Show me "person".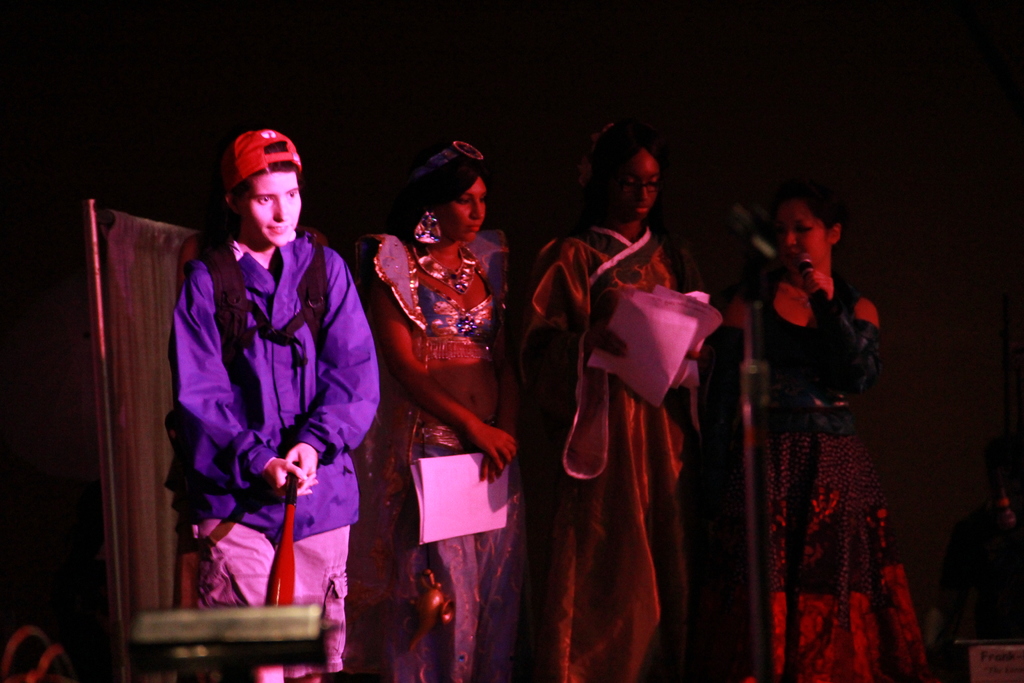
"person" is here: left=358, top=136, right=524, bottom=682.
